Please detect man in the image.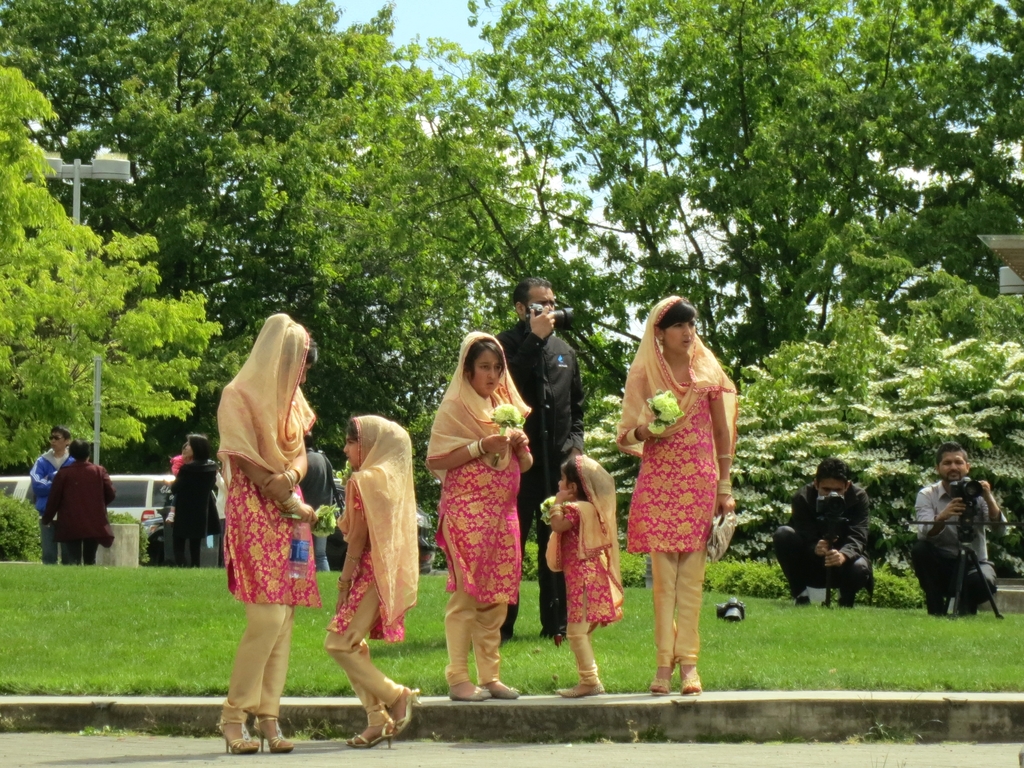
(910, 445, 1014, 634).
